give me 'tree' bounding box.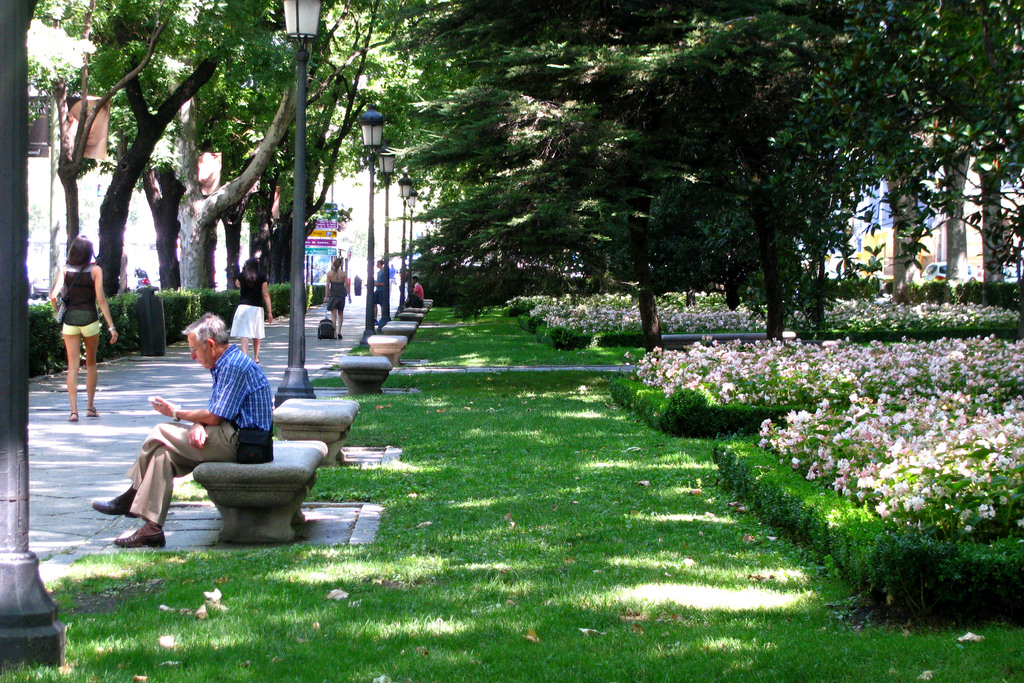
367:0:588:209.
